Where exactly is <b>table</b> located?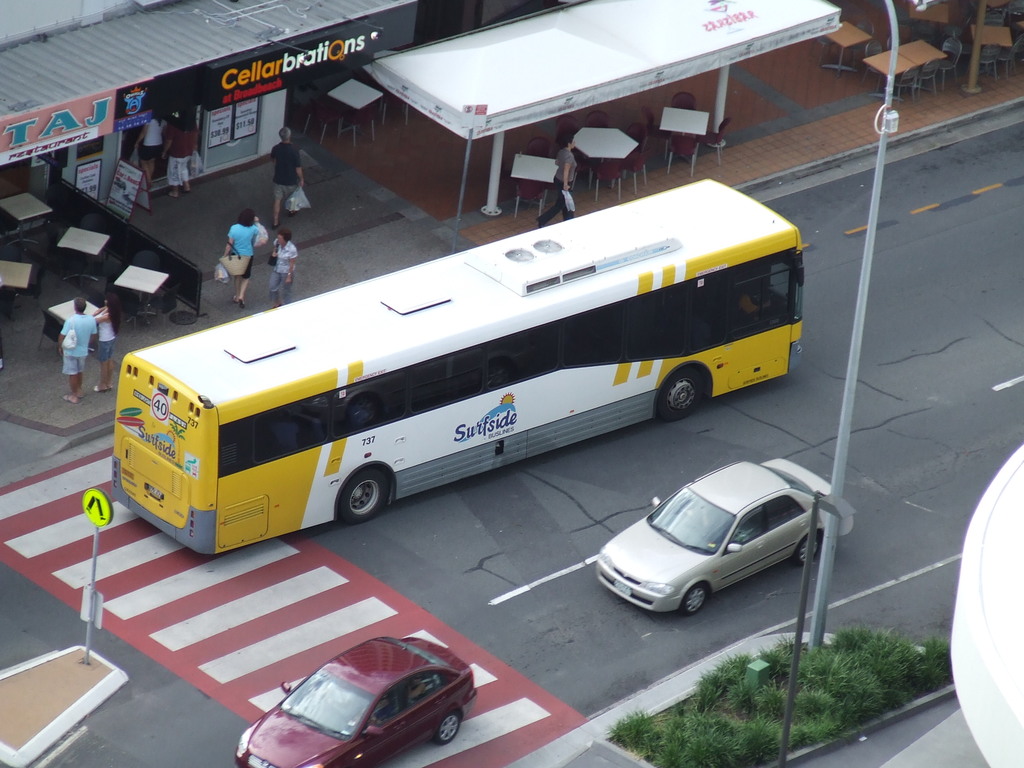
Its bounding box is [x1=508, y1=154, x2=561, y2=204].
